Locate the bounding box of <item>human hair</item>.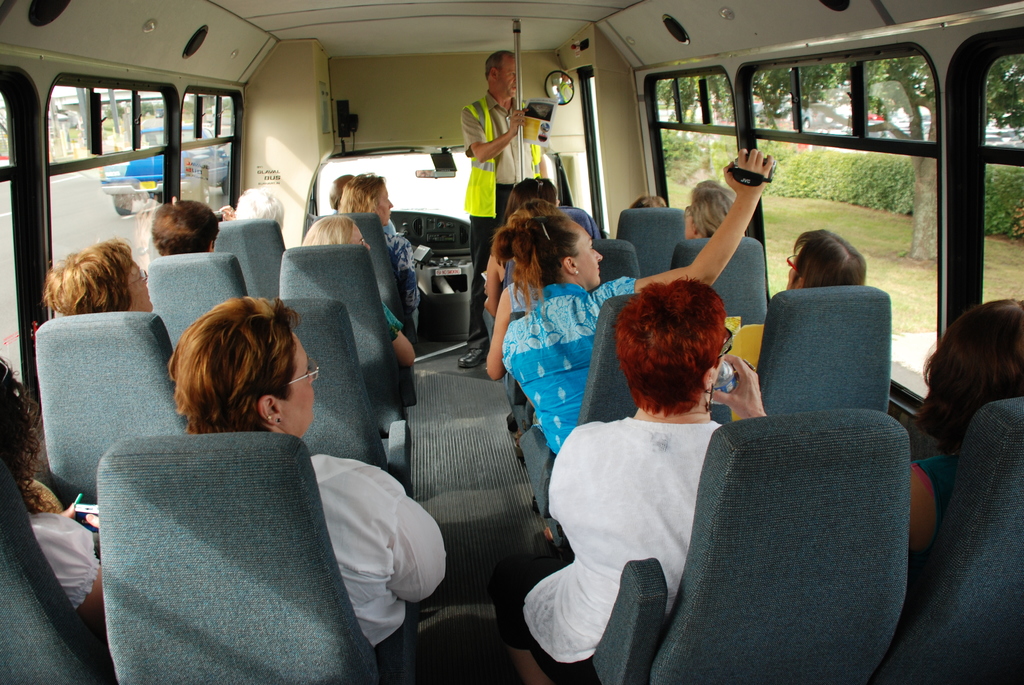
Bounding box: 41,246,141,313.
